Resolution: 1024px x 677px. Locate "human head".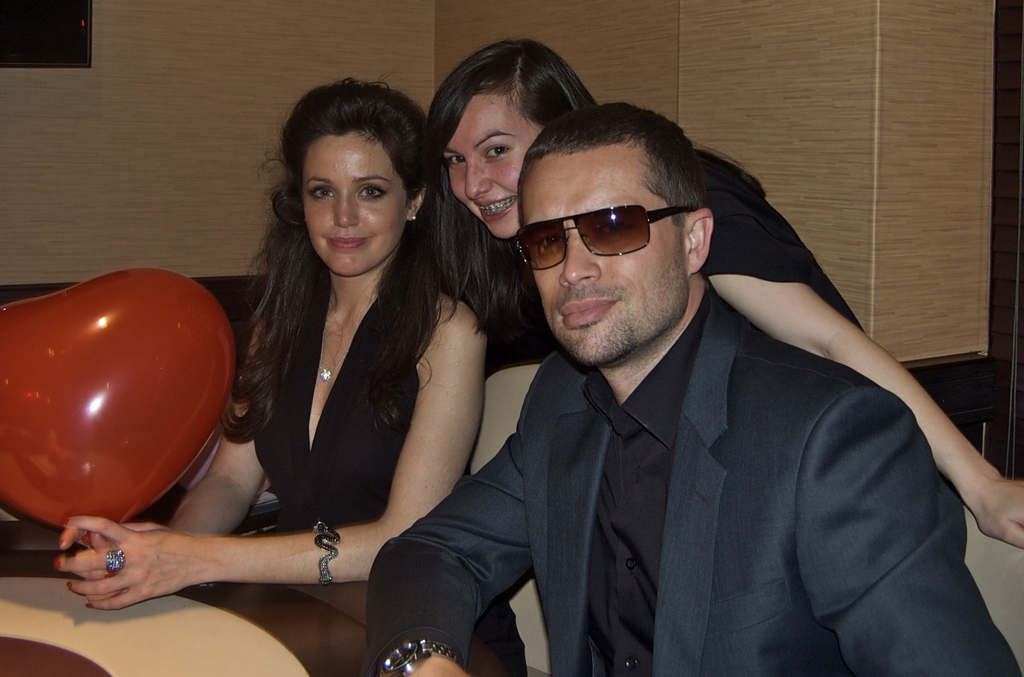
pyautogui.locateOnScreen(514, 102, 716, 363).
